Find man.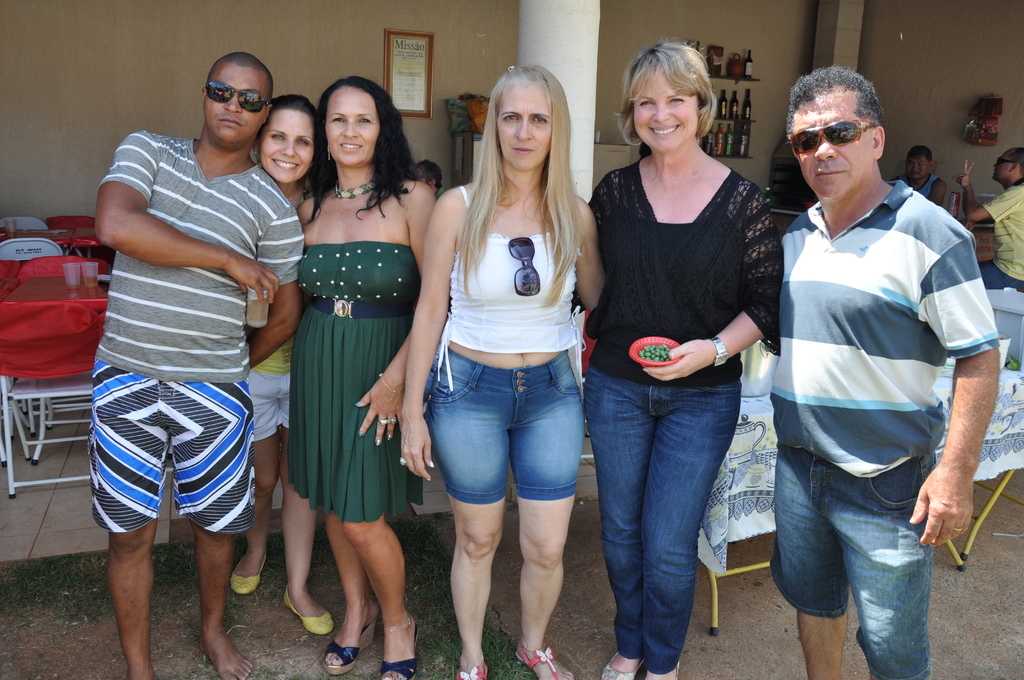
(left=80, top=64, right=304, bottom=619).
